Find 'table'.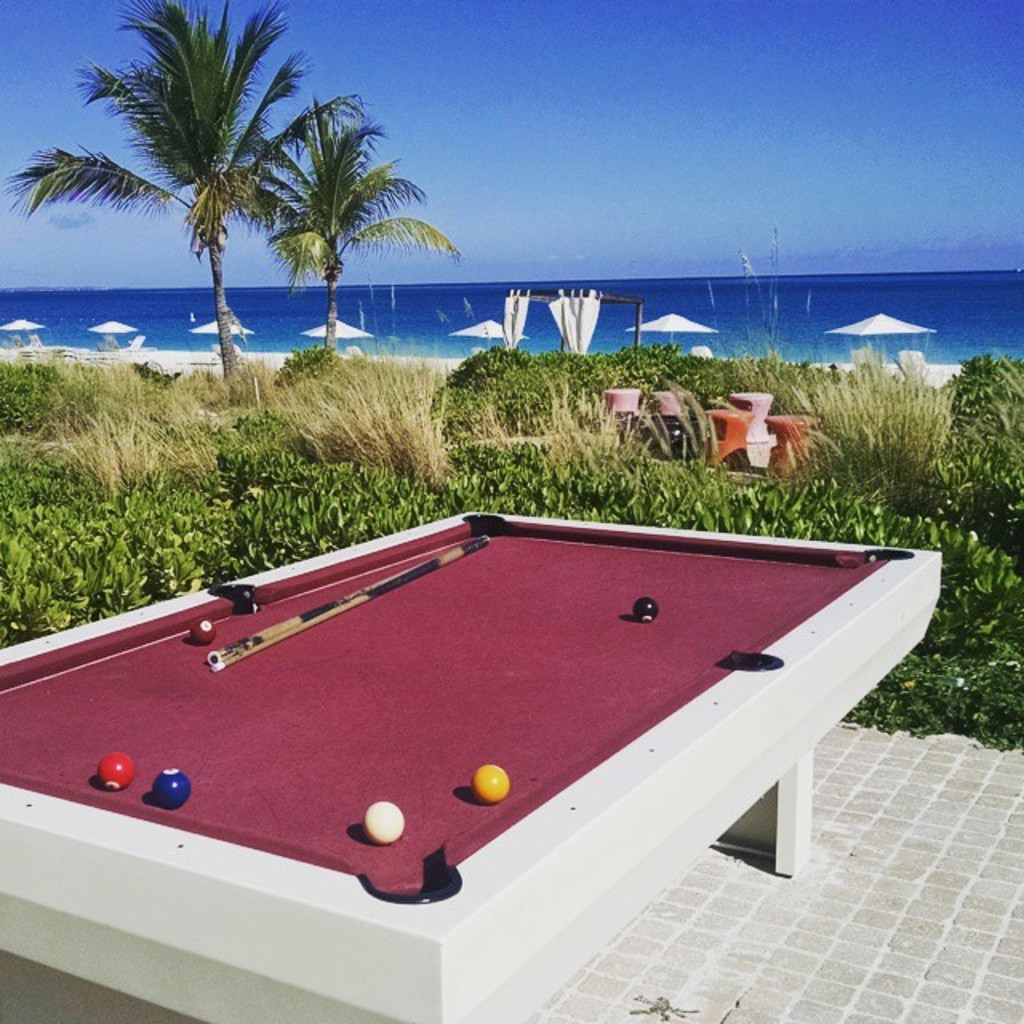
<box>0,504,944,1022</box>.
